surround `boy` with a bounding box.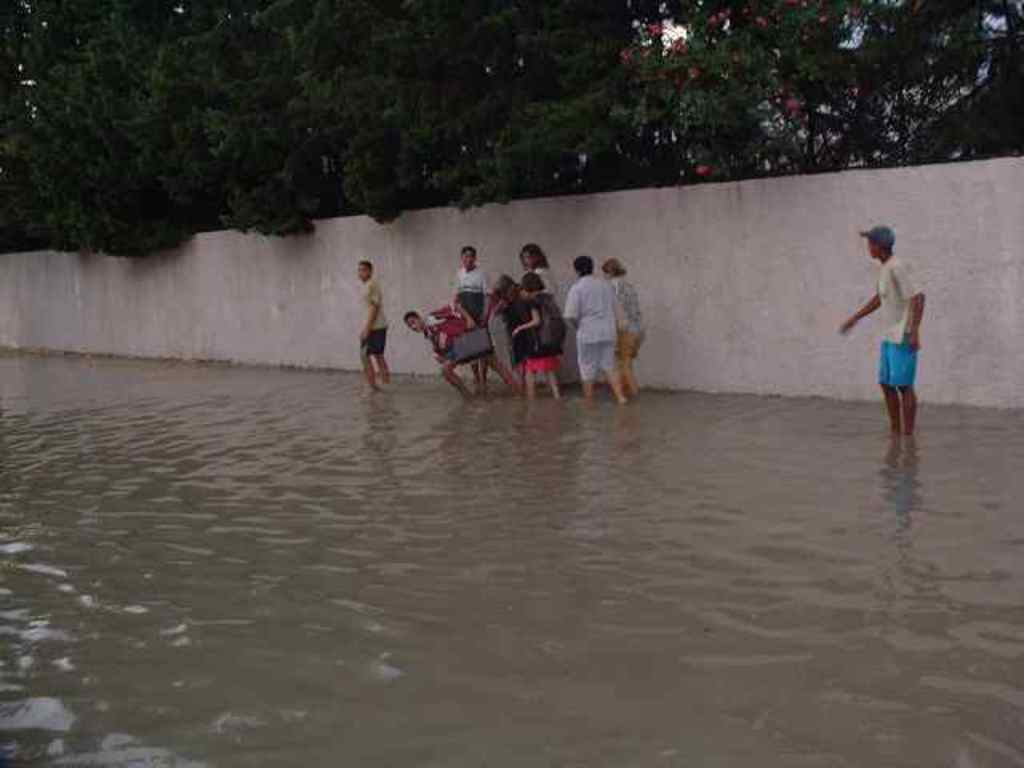
837,224,928,434.
